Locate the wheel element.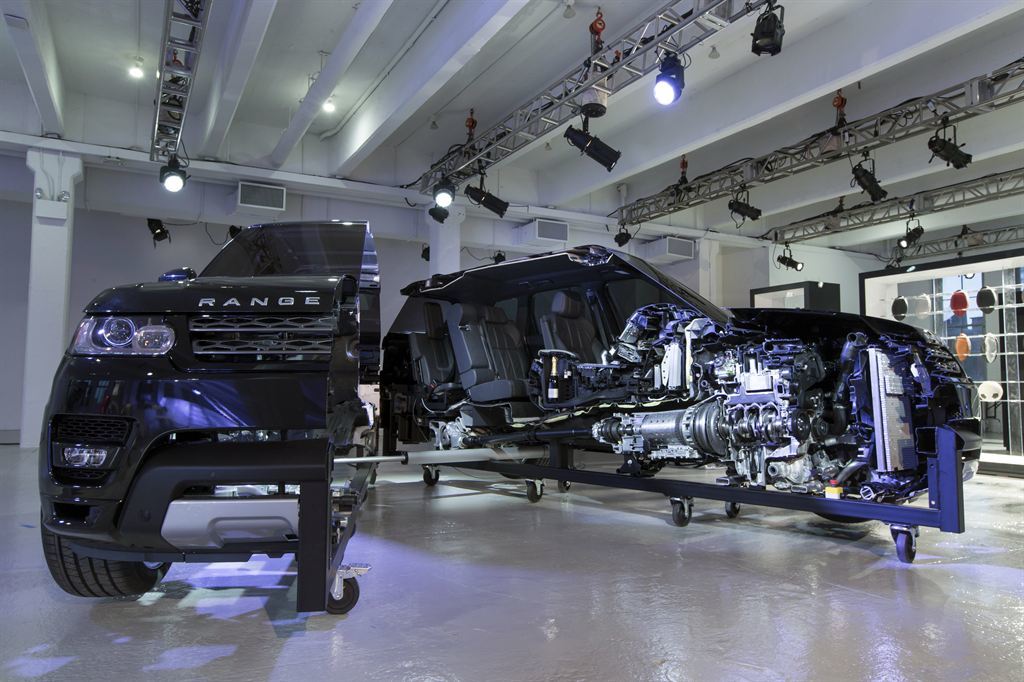
Element bbox: left=897, top=531, right=913, bottom=558.
